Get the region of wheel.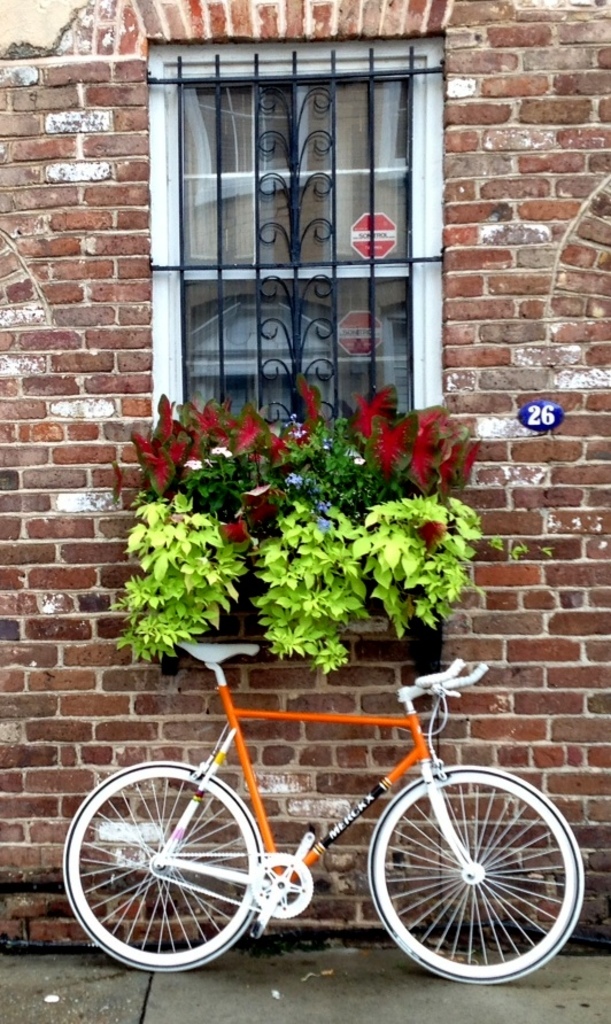
BBox(69, 768, 273, 968).
